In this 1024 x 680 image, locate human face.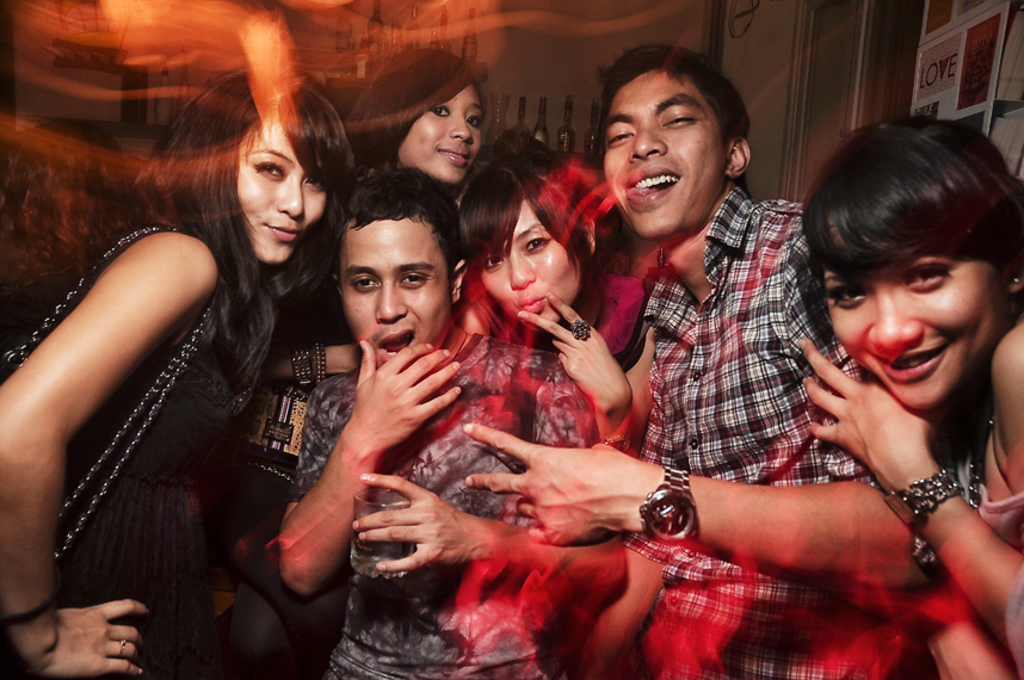
Bounding box: [x1=483, y1=199, x2=586, y2=320].
